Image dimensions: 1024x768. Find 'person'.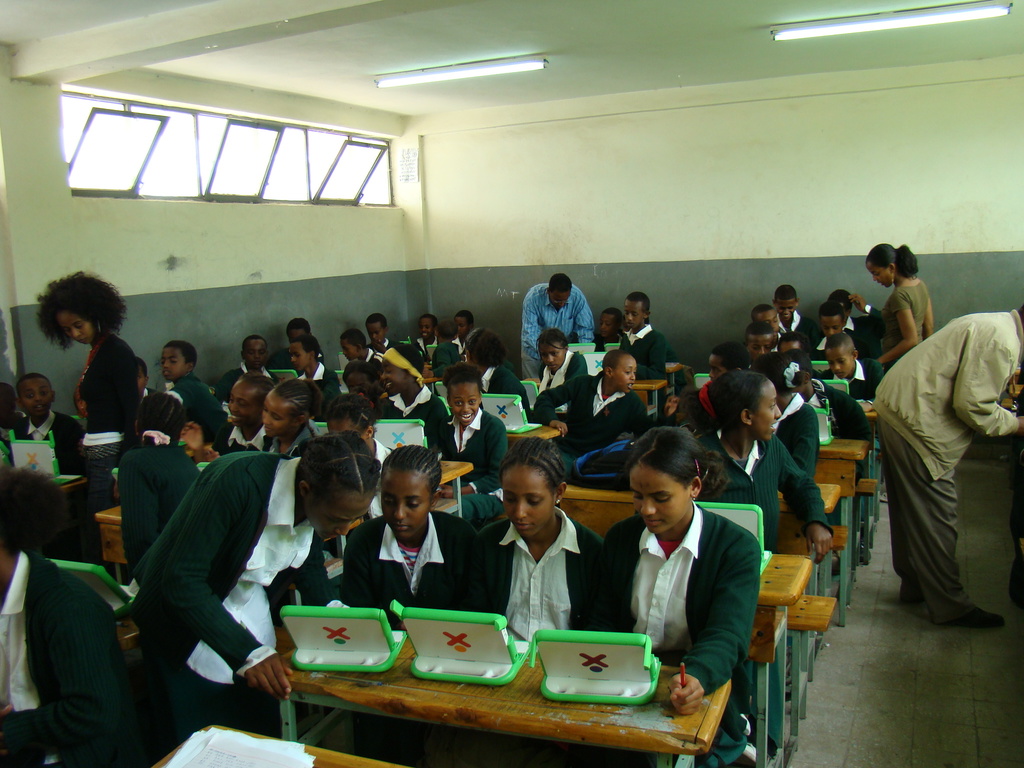
824, 326, 876, 397.
